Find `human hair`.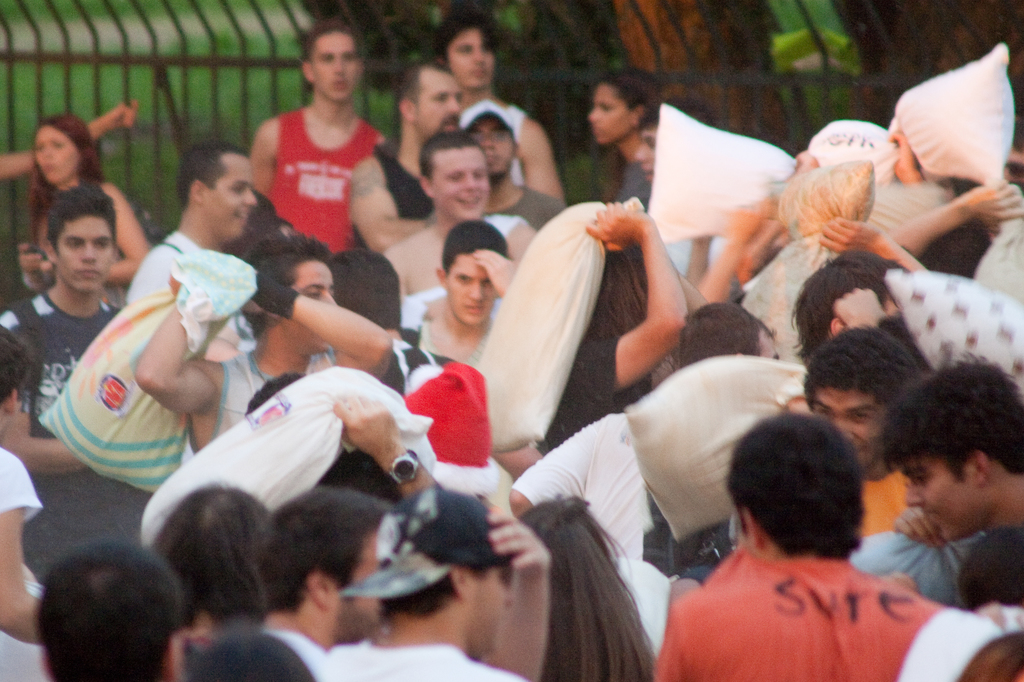
<box>399,58,464,138</box>.
